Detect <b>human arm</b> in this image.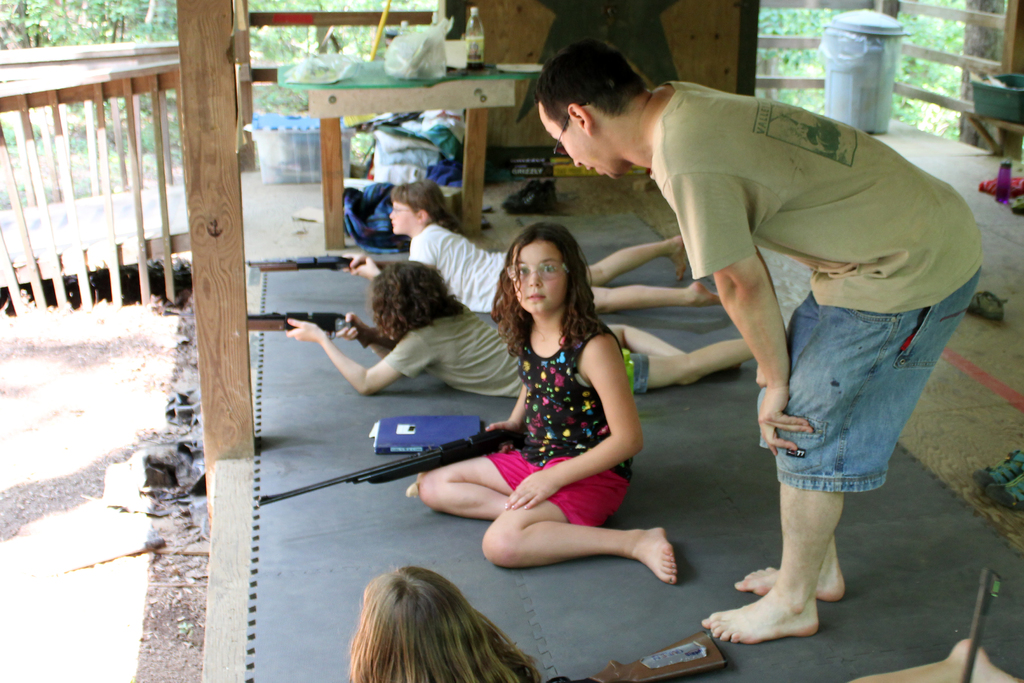
Detection: 753,365,767,388.
